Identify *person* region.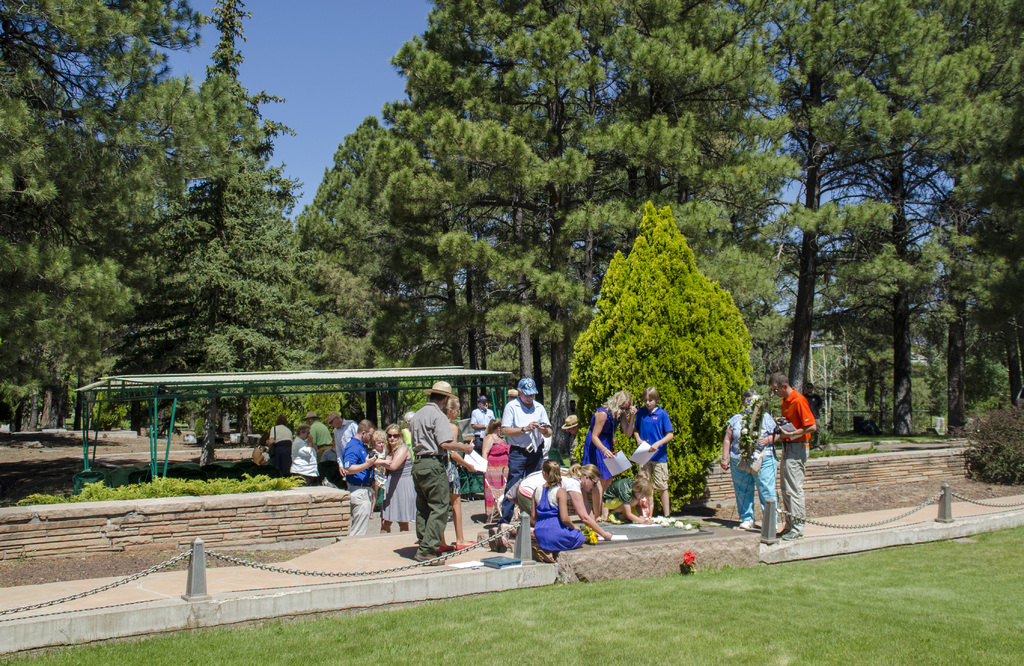
Region: Rect(719, 390, 779, 533).
